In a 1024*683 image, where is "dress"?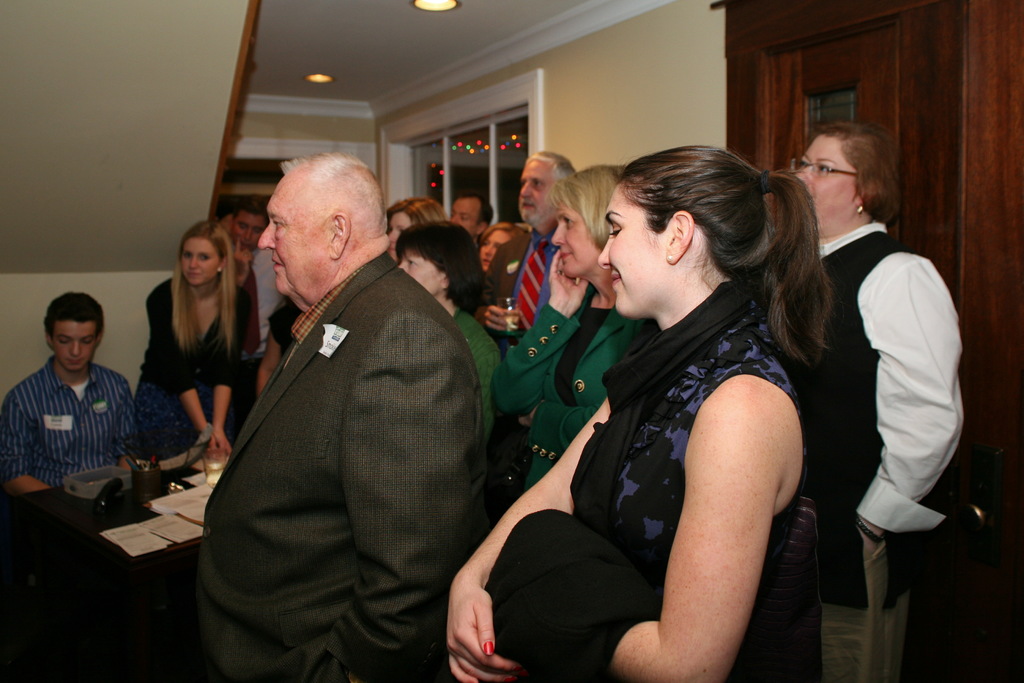
rect(131, 335, 236, 467).
